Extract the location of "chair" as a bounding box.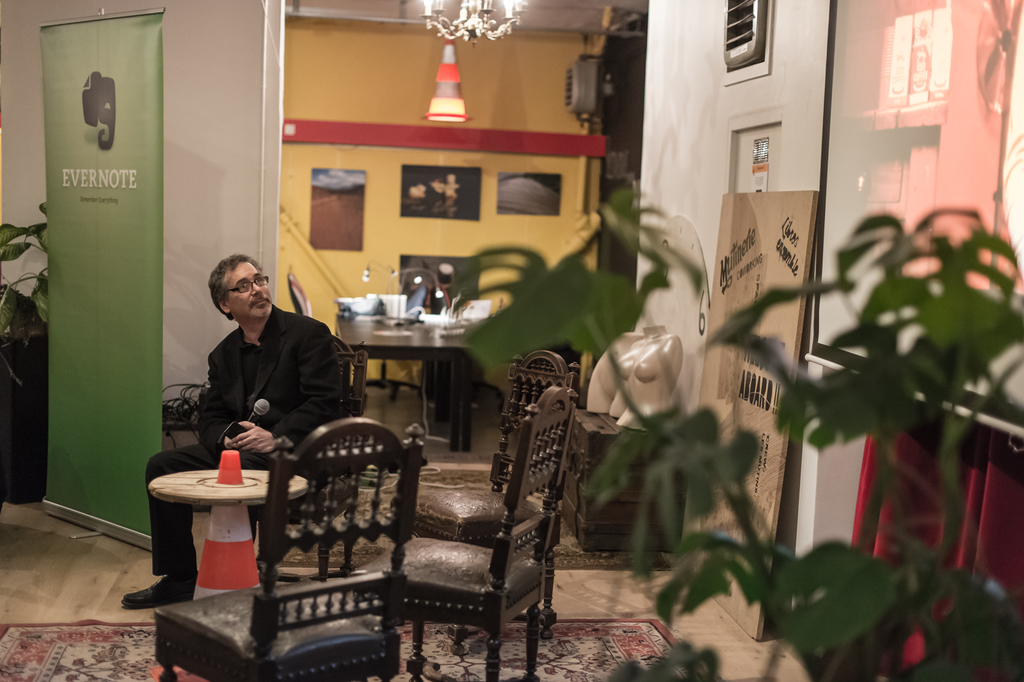
230:338:371:582.
